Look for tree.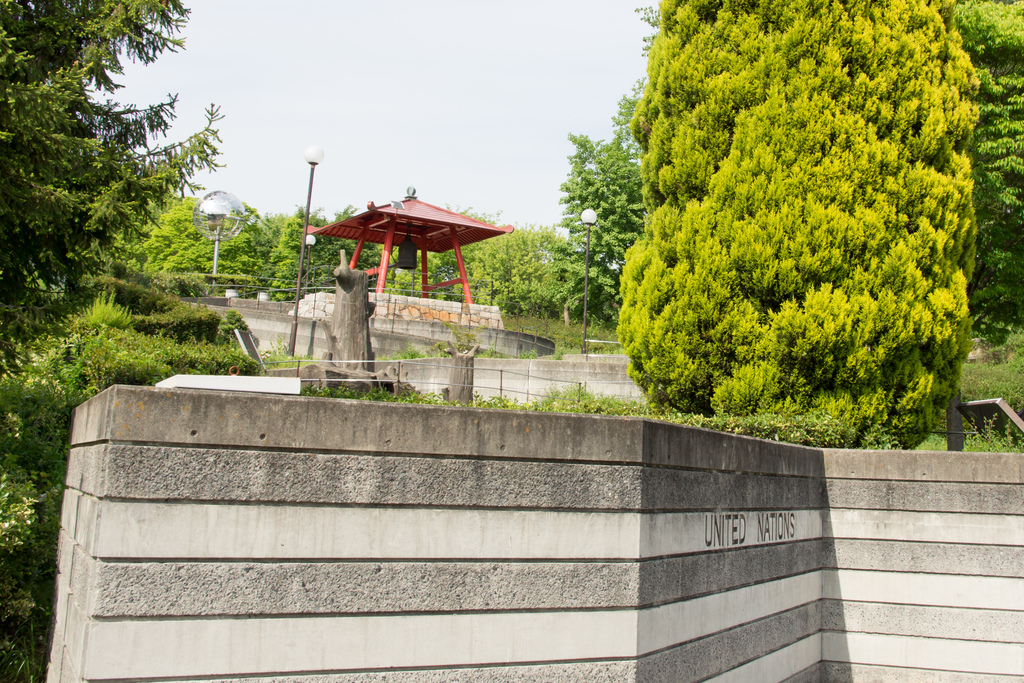
Found: left=308, top=210, right=388, bottom=317.
